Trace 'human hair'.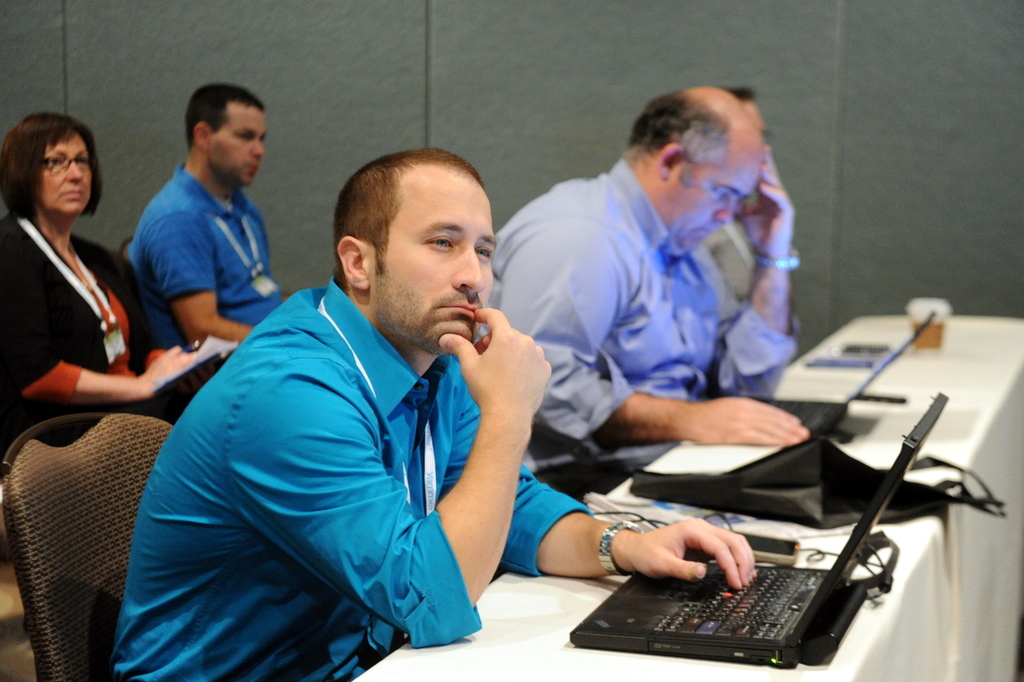
Traced to <box>335,143,480,277</box>.
